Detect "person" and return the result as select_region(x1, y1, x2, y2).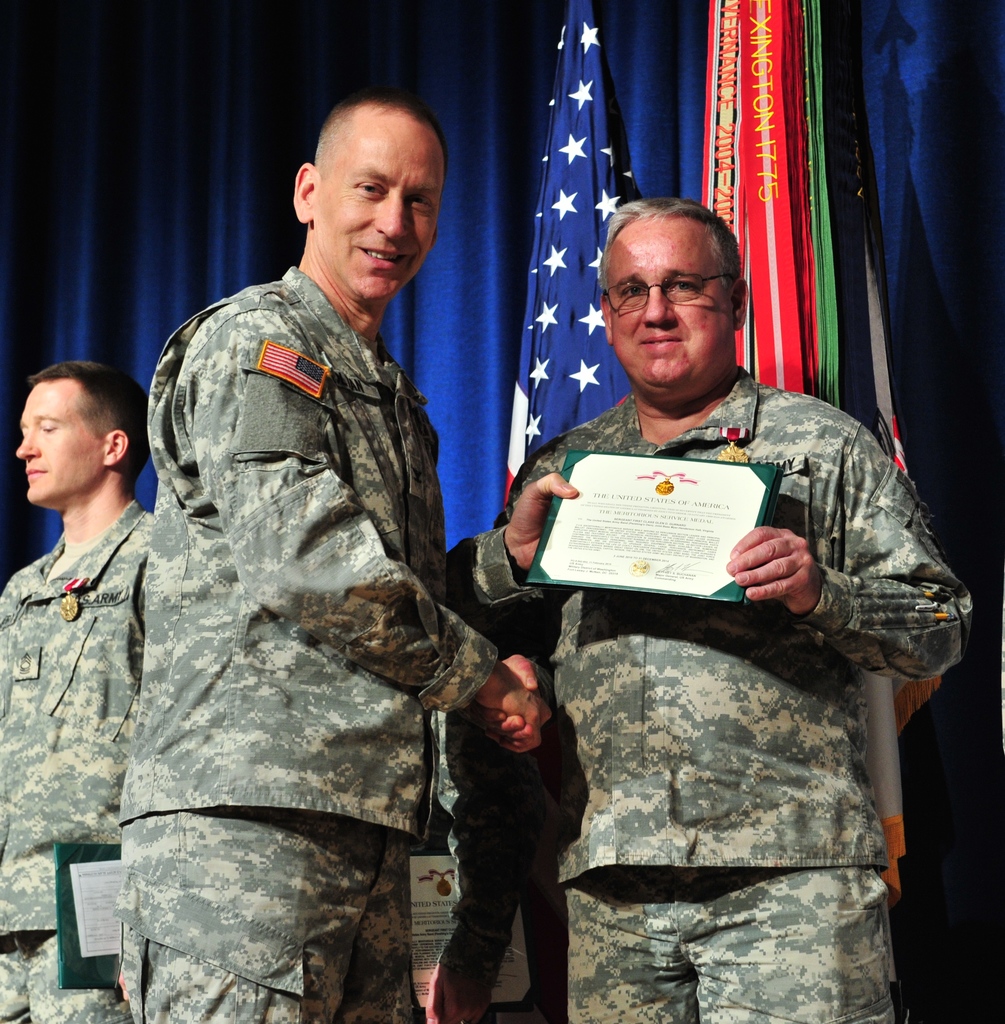
select_region(492, 195, 976, 1023).
